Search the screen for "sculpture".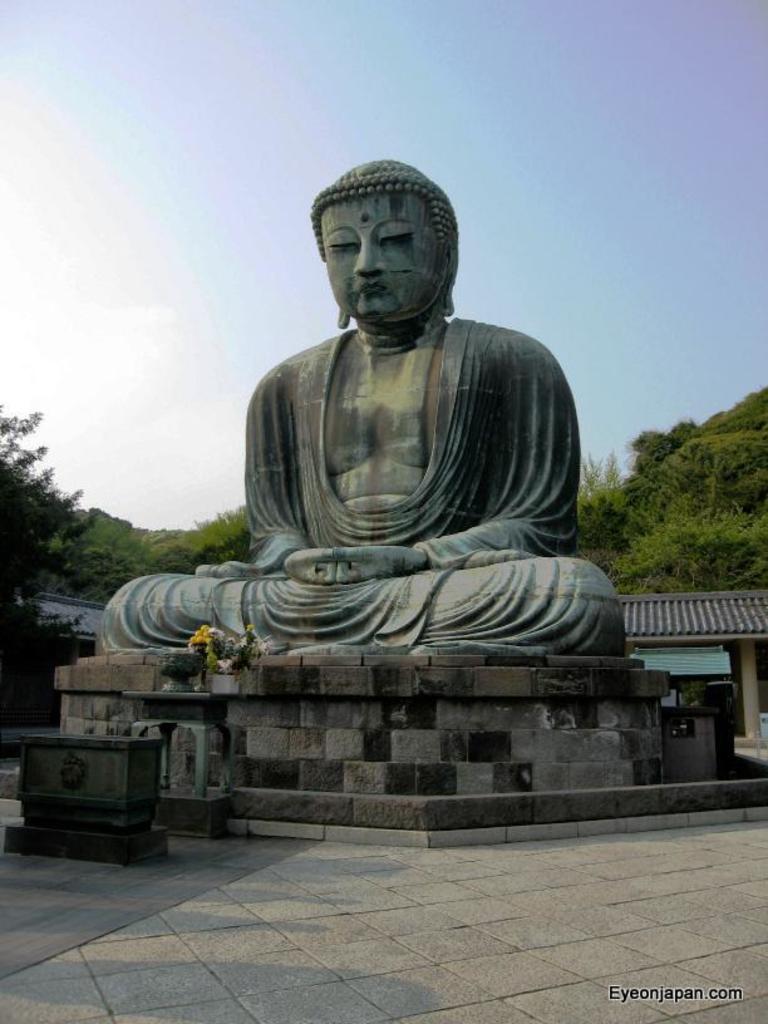
Found at {"left": 112, "top": 173, "right": 629, "bottom": 778}.
